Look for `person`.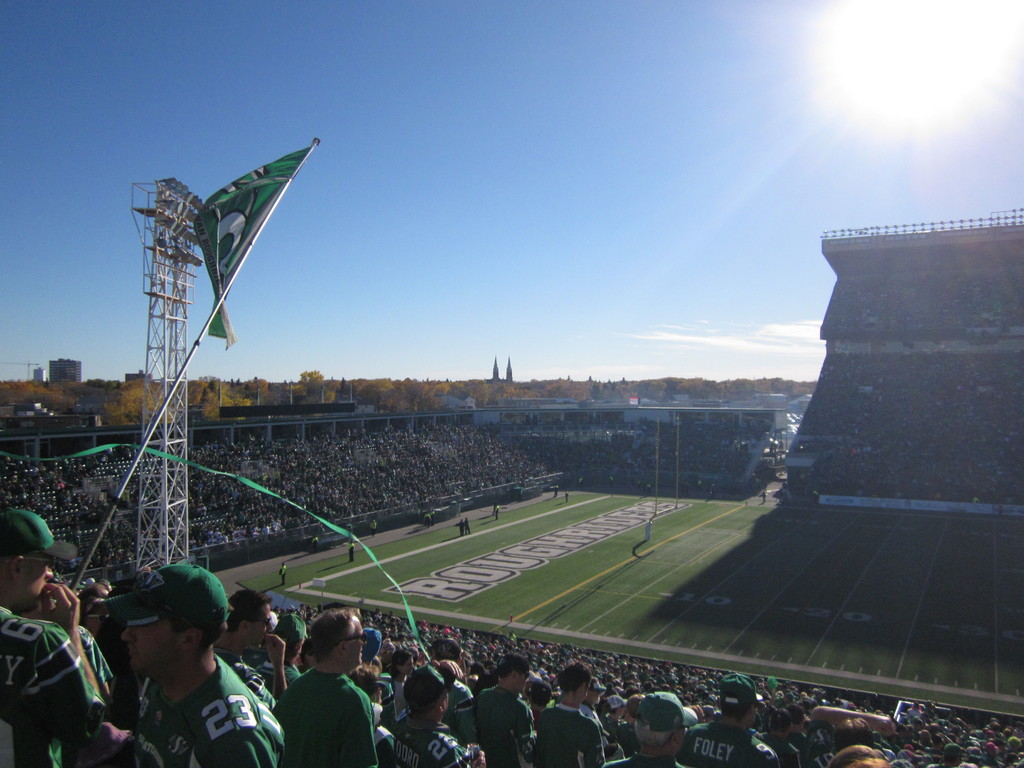
Found: <bbox>490, 500, 495, 515</bbox>.
